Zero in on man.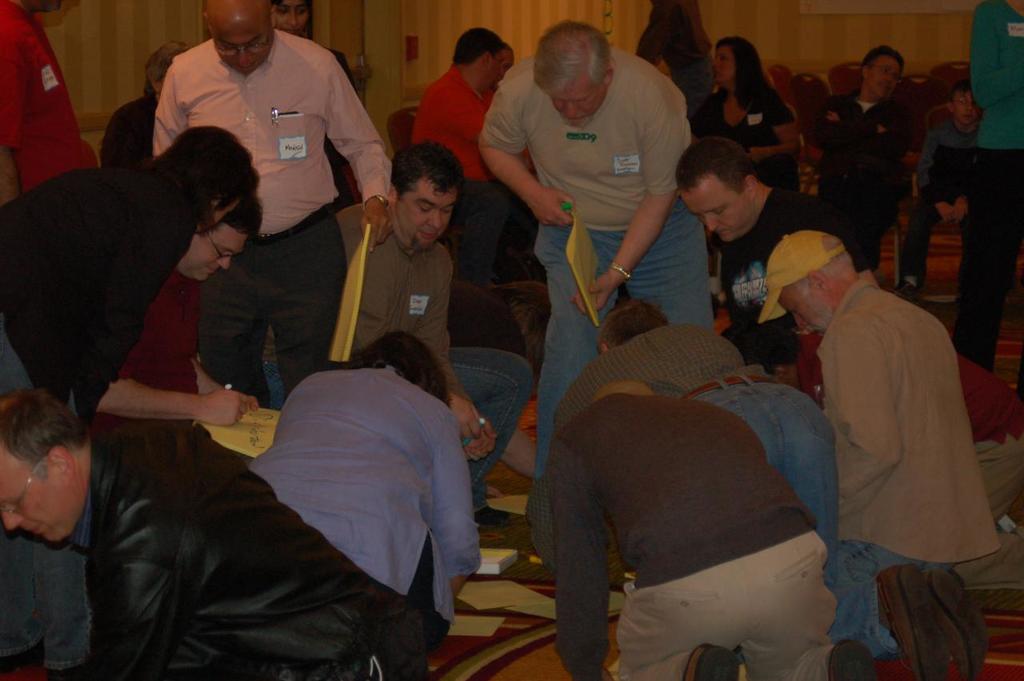
Zeroed in: rect(347, 144, 542, 526).
